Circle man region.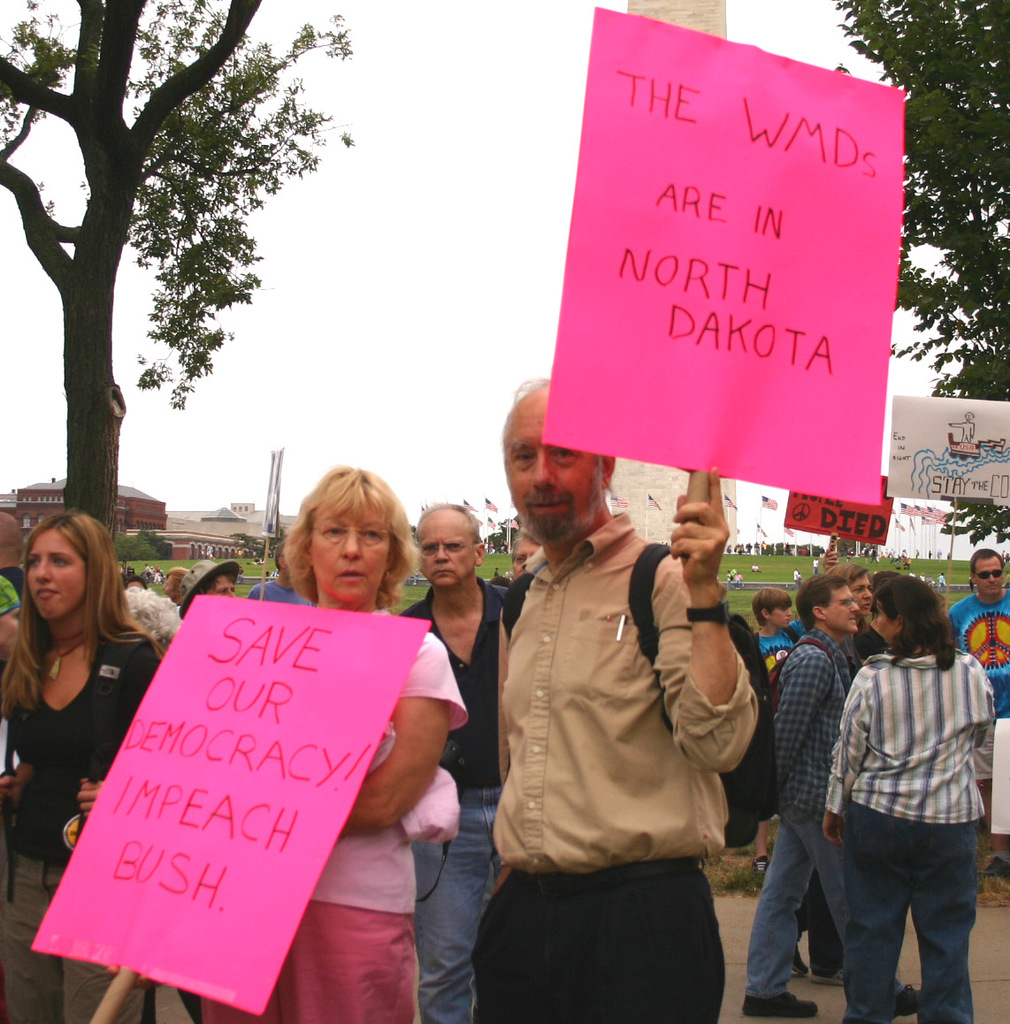
Region: [x1=403, y1=505, x2=515, y2=1023].
